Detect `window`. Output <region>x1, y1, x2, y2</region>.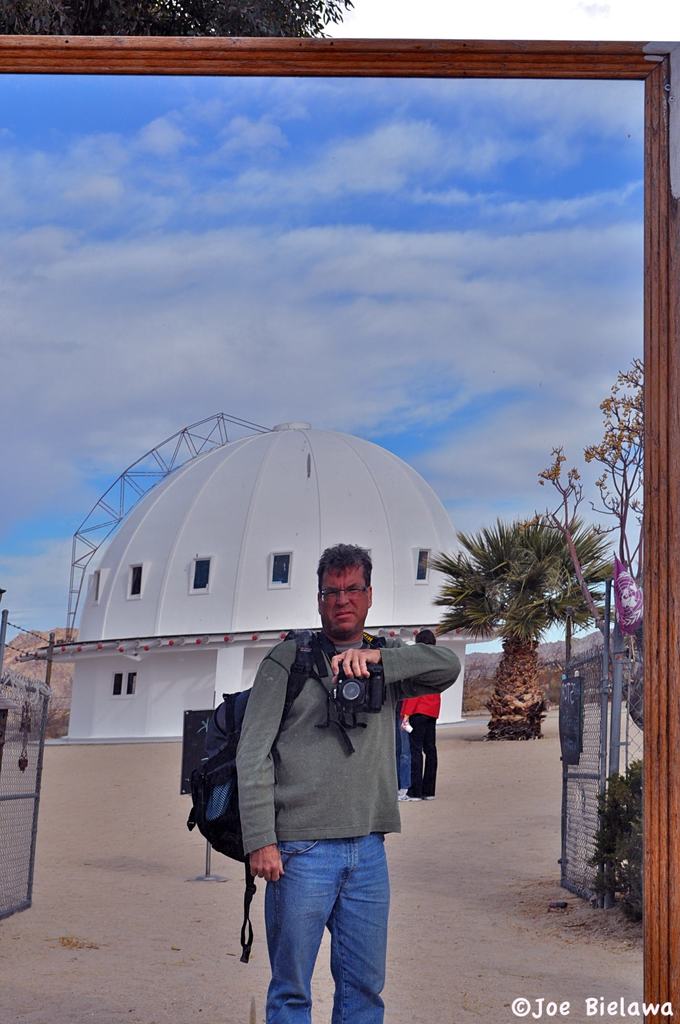
<region>189, 555, 211, 595</region>.
